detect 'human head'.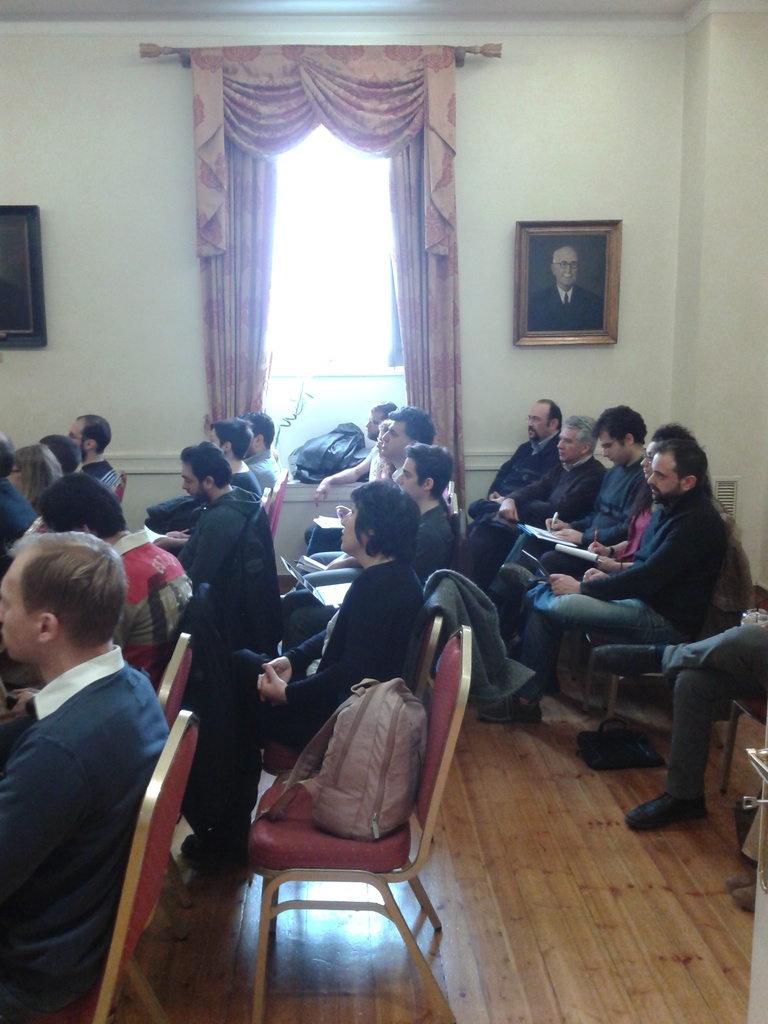
Detected at Rect(555, 415, 598, 464).
